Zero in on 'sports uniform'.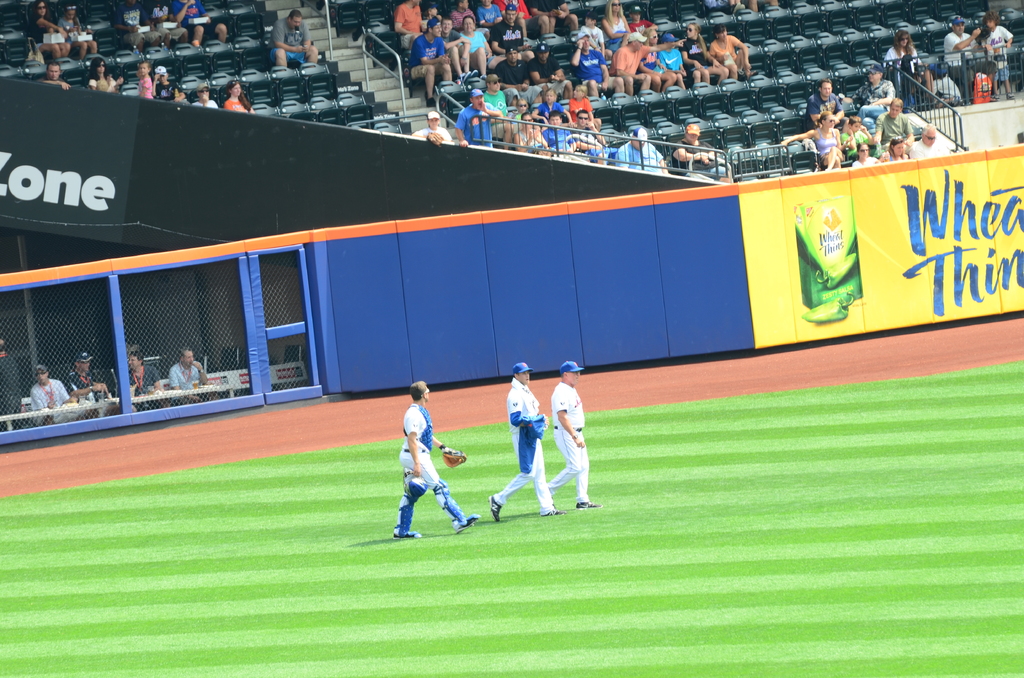
Zeroed in: <region>392, 405, 477, 537</region>.
